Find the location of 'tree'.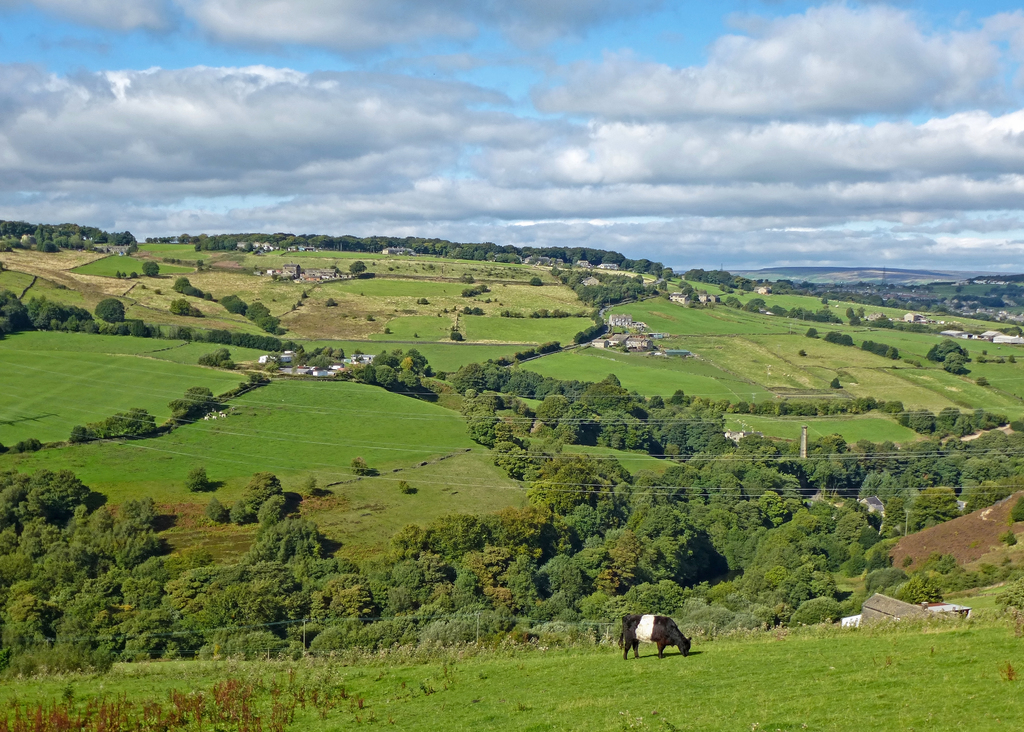
Location: 92:294:123:324.
